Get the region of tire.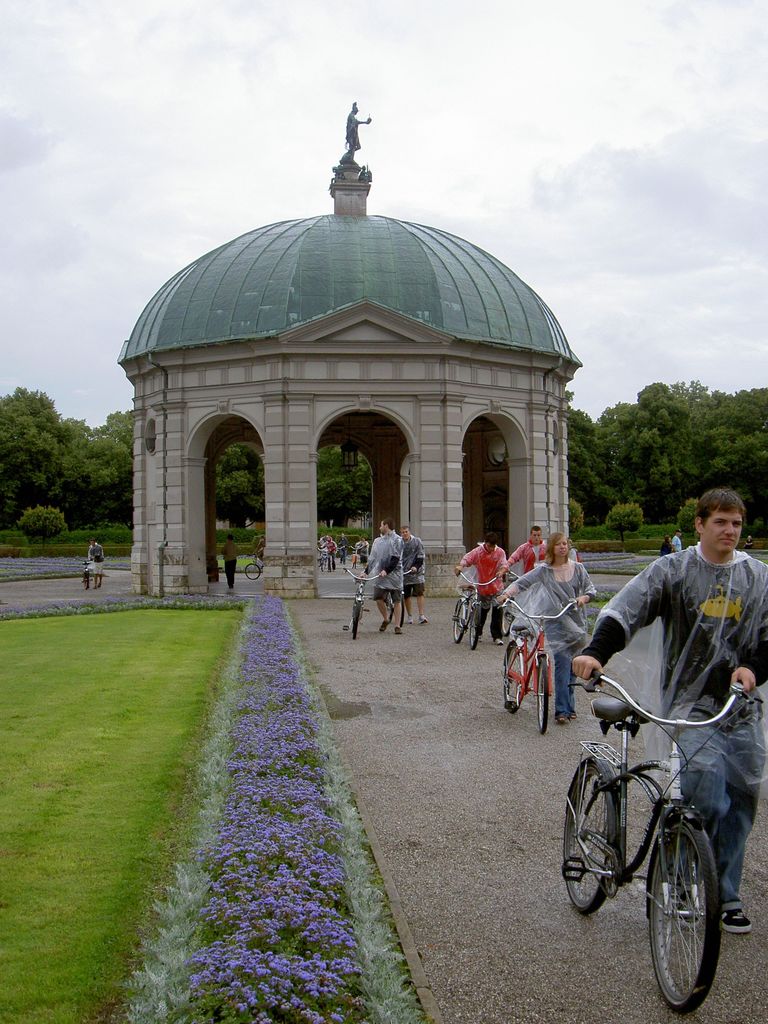
BBox(468, 604, 481, 649).
